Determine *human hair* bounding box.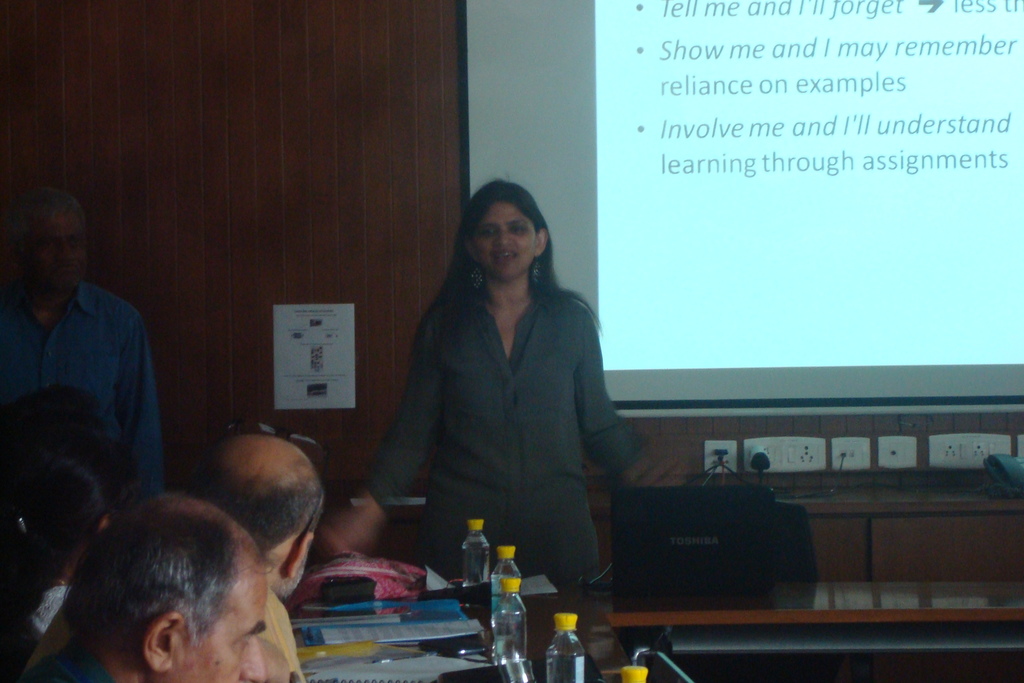
Determined: {"left": 44, "top": 510, "right": 278, "bottom": 679}.
